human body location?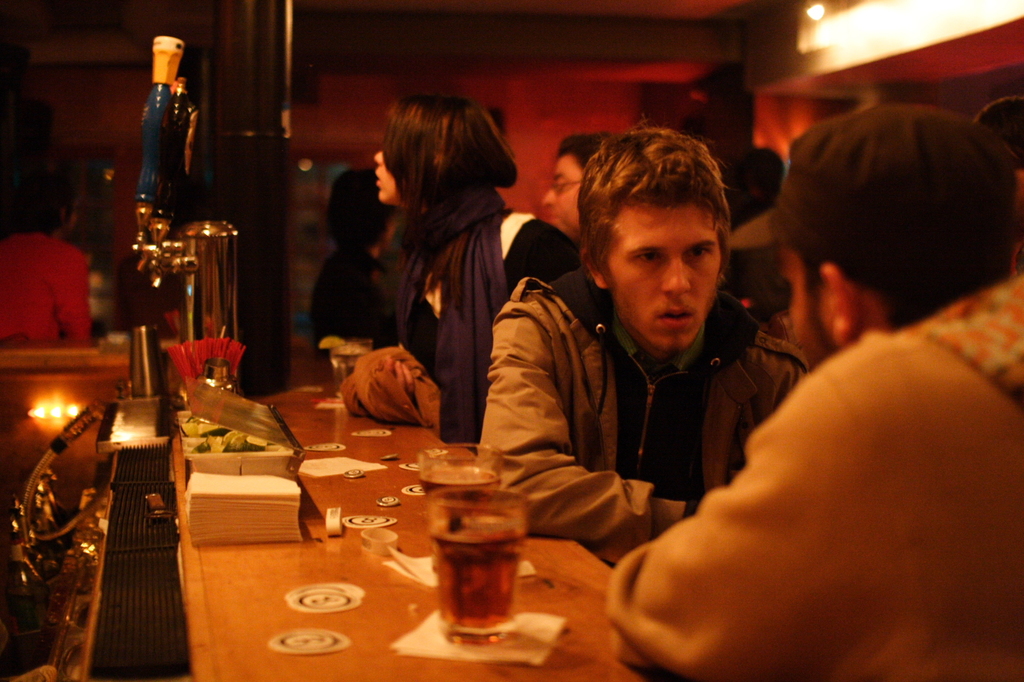
[397,203,594,442]
